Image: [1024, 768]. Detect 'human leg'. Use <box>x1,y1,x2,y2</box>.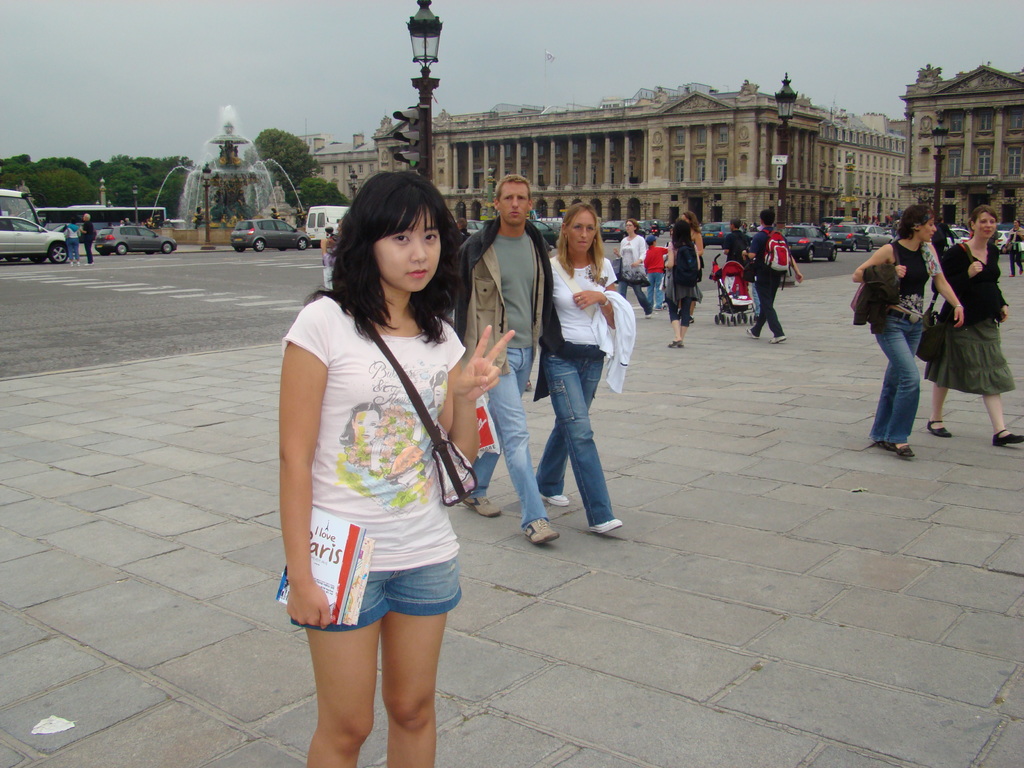
<box>747,271,779,330</box>.
